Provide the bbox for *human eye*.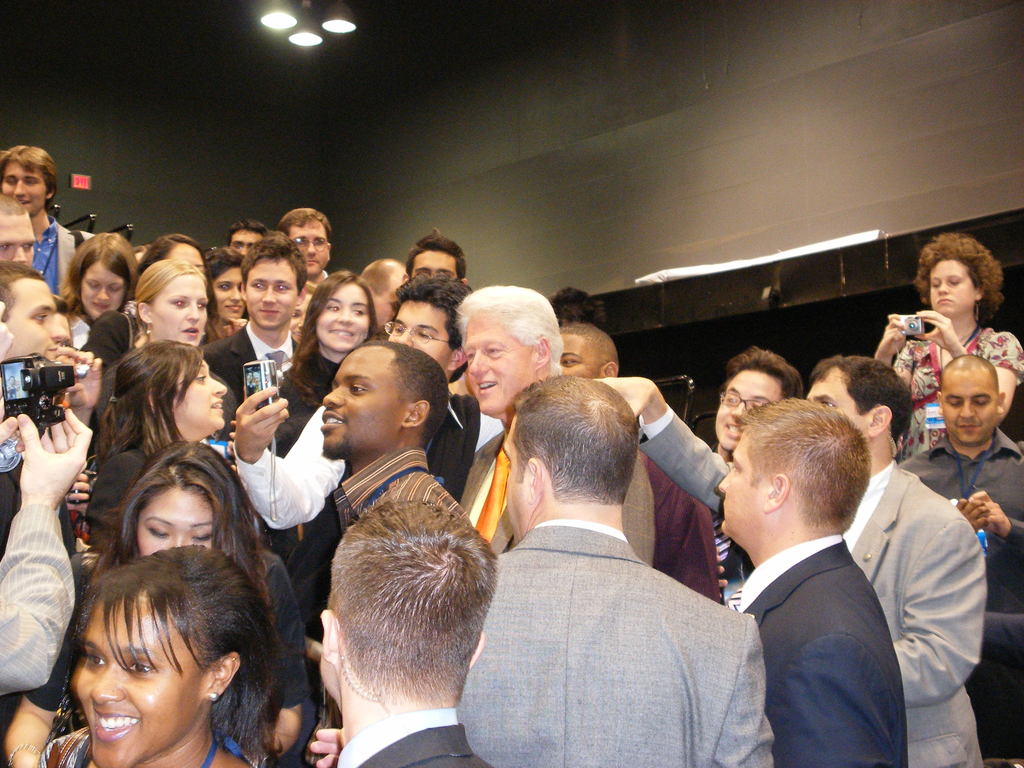
select_region(275, 285, 288, 294).
